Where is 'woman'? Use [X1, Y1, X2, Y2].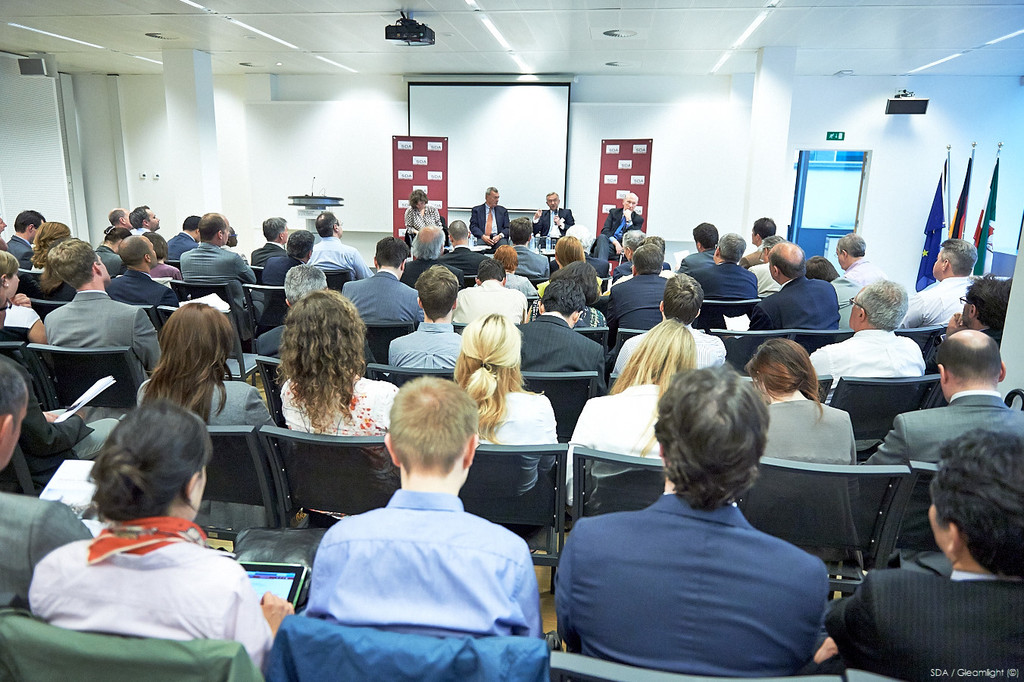
[543, 230, 617, 293].
